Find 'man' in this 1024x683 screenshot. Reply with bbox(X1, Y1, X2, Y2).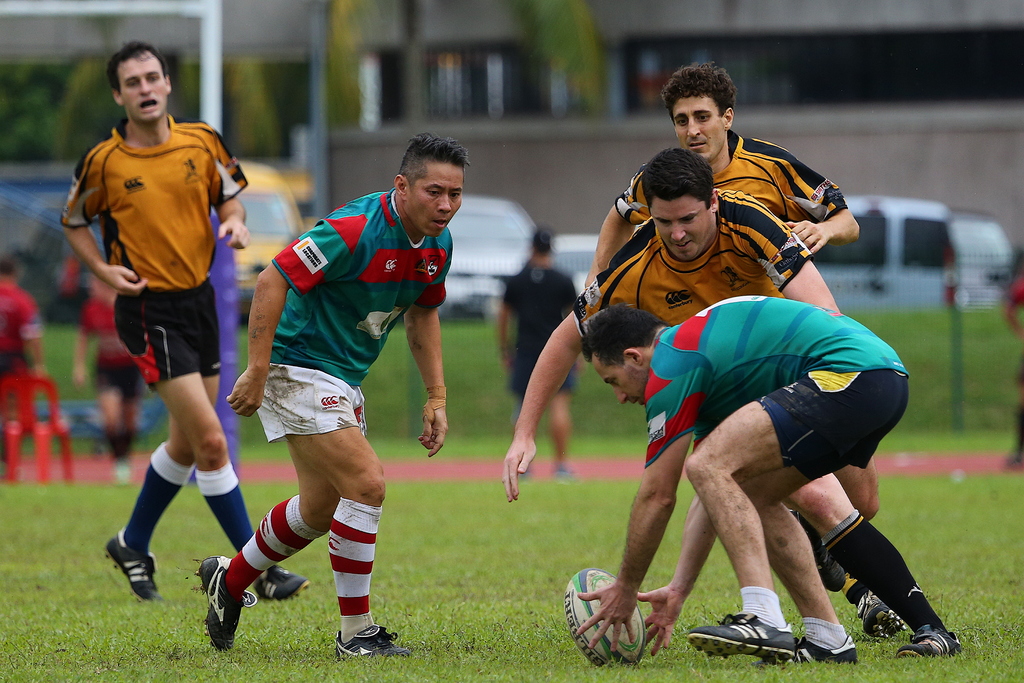
bbox(192, 132, 471, 662).
